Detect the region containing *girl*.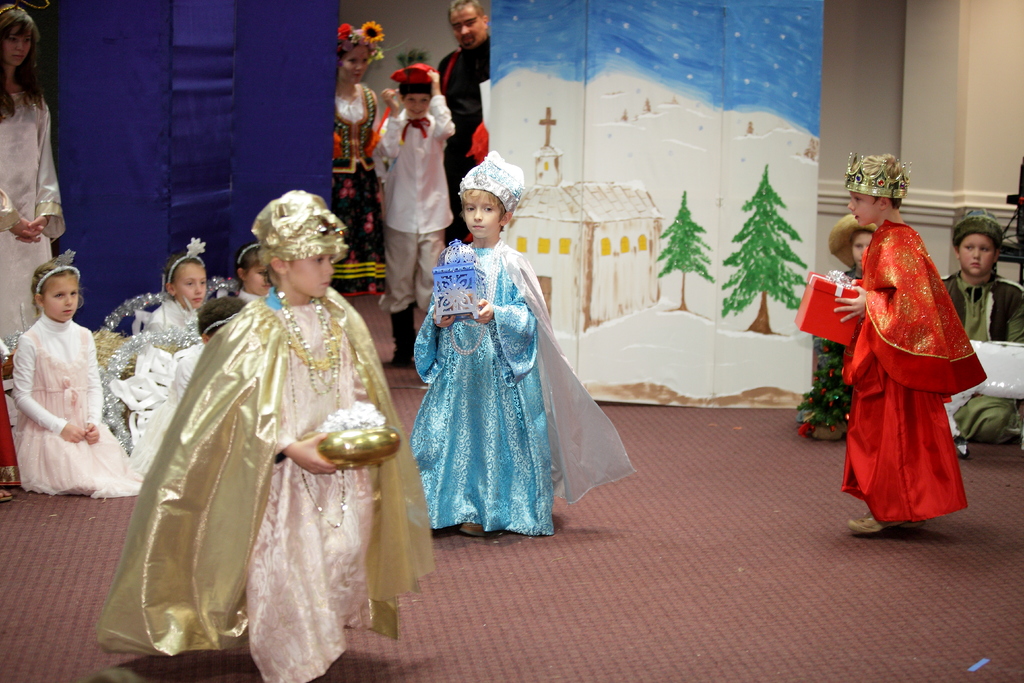
{"left": 210, "top": 243, "right": 274, "bottom": 302}.
